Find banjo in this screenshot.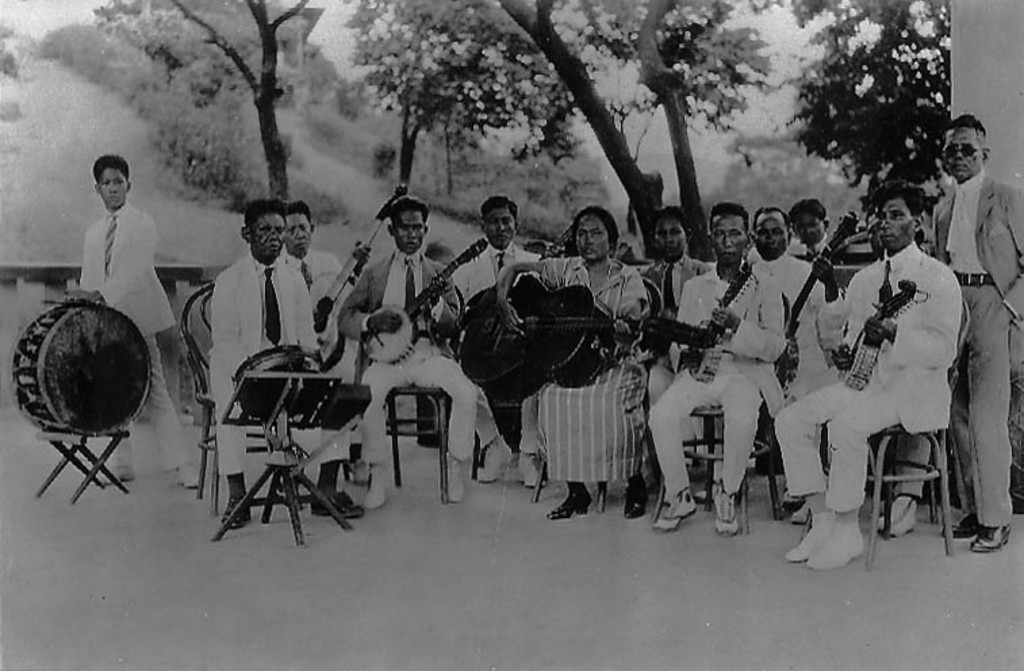
The bounding box for banjo is x1=358, y1=235, x2=495, y2=368.
